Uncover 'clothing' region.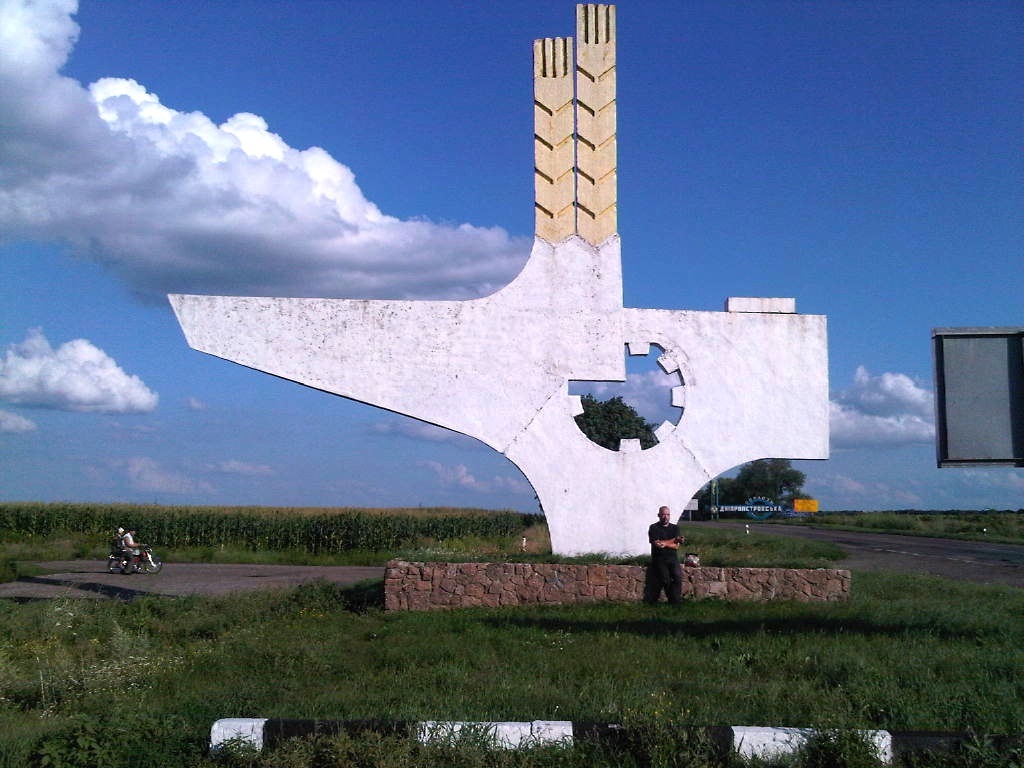
Uncovered: 112, 535, 126, 565.
